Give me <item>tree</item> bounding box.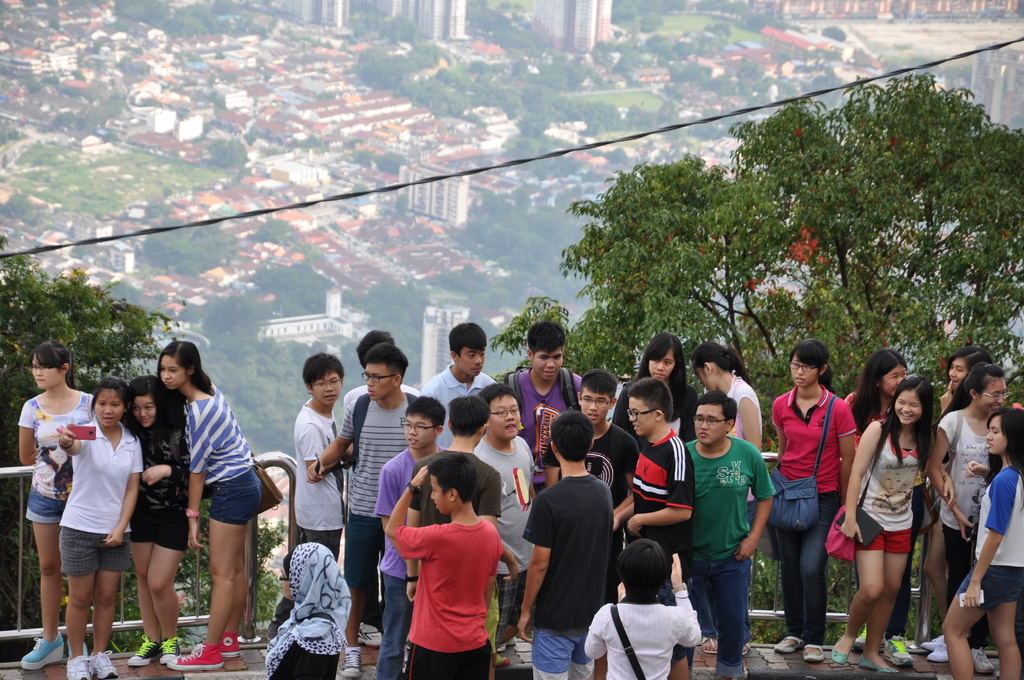
[717,64,1023,387].
